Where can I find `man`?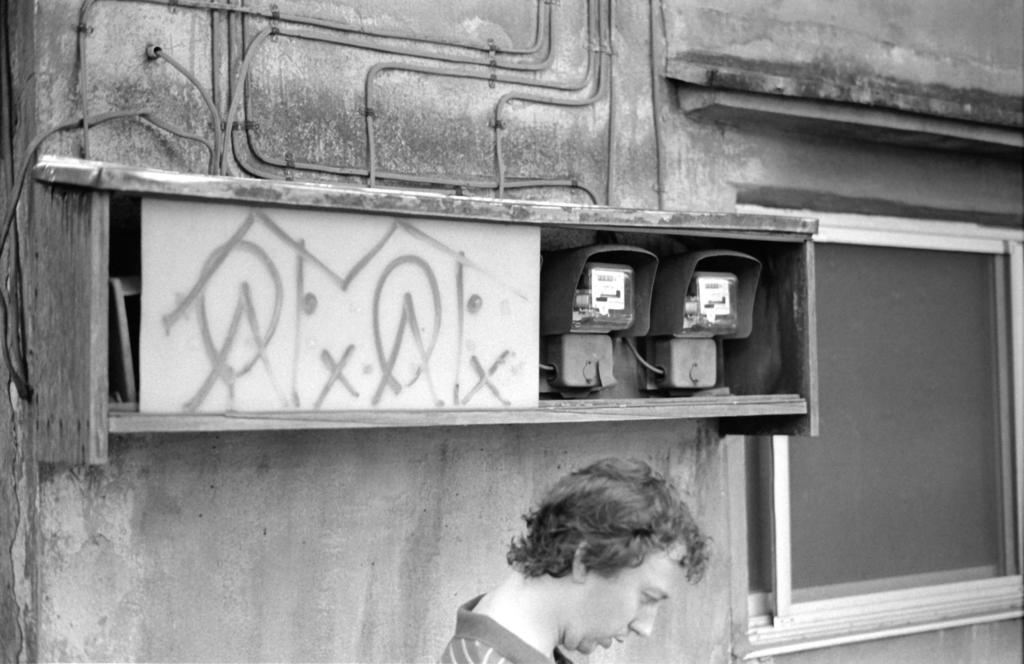
You can find it at crop(426, 448, 769, 663).
